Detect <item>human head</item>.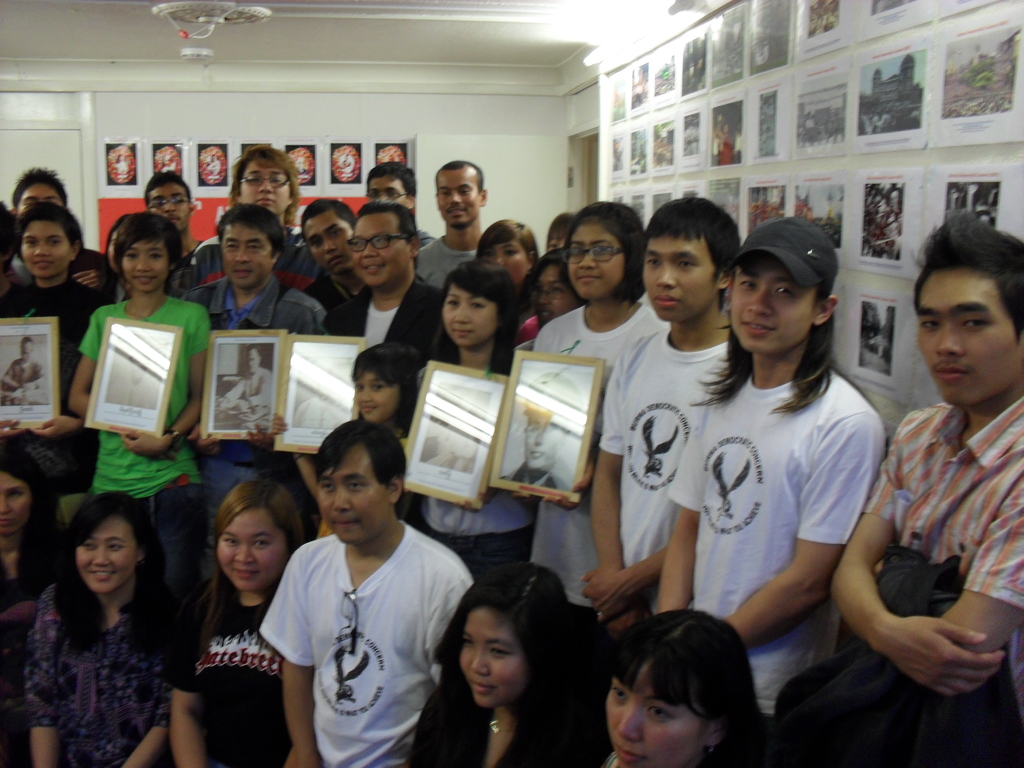
Detected at BBox(643, 197, 739, 324).
